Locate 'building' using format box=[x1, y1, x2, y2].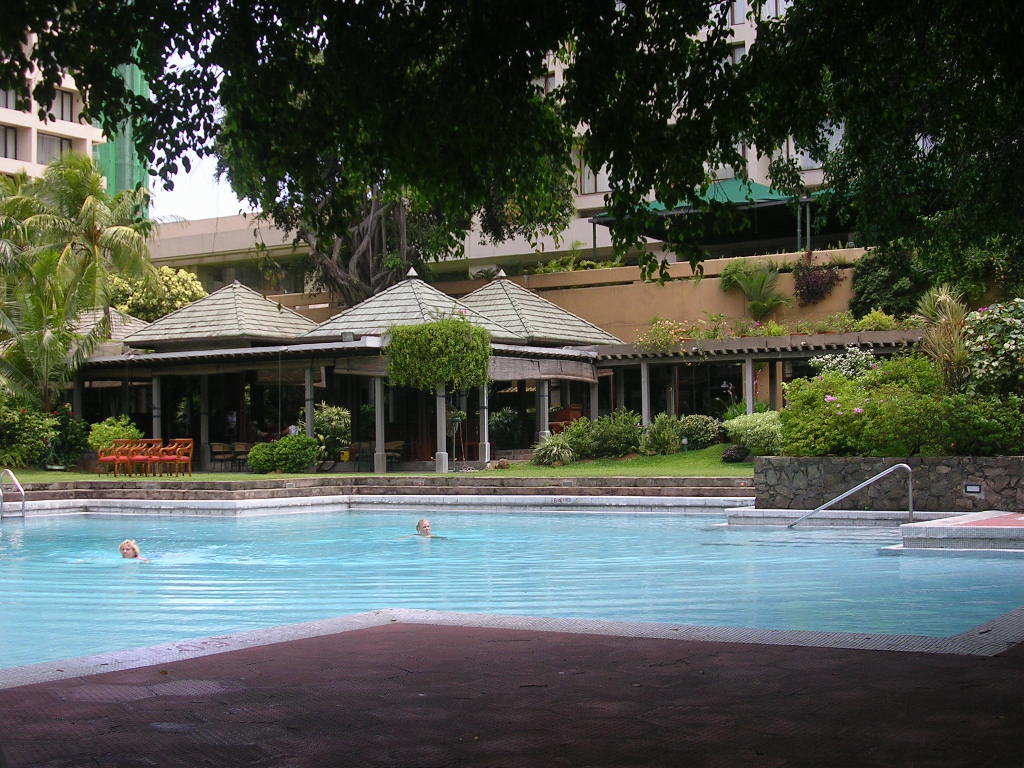
box=[3, 31, 104, 182].
